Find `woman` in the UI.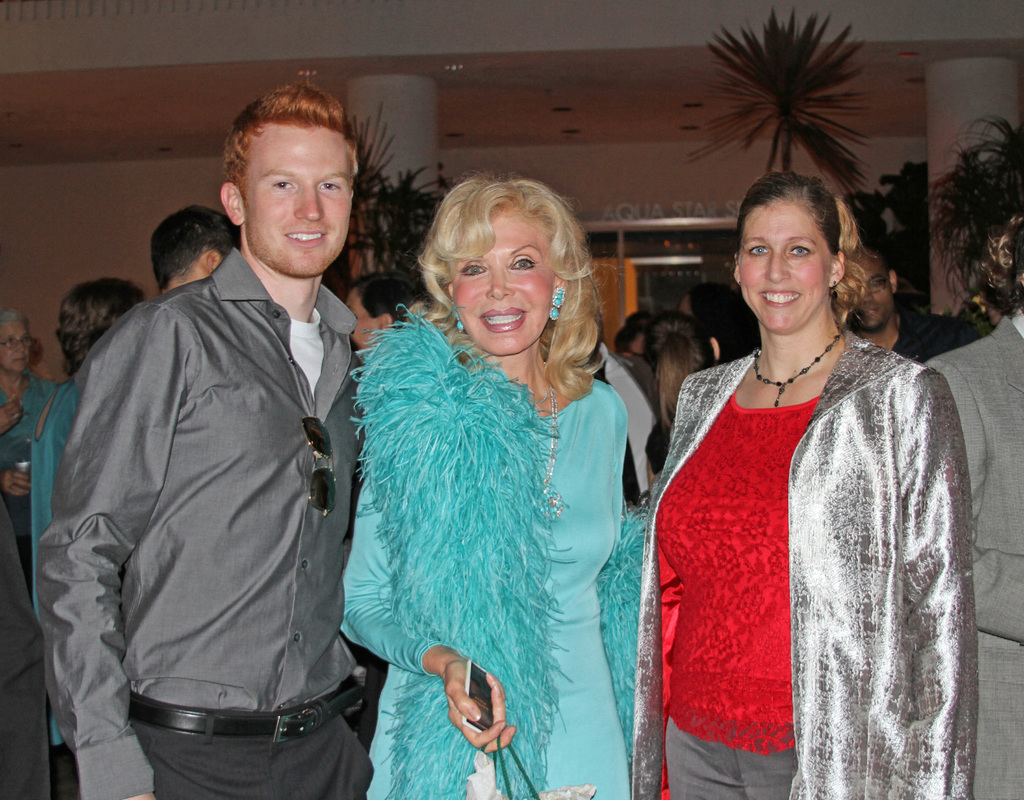
UI element at [left=27, top=282, right=162, bottom=797].
